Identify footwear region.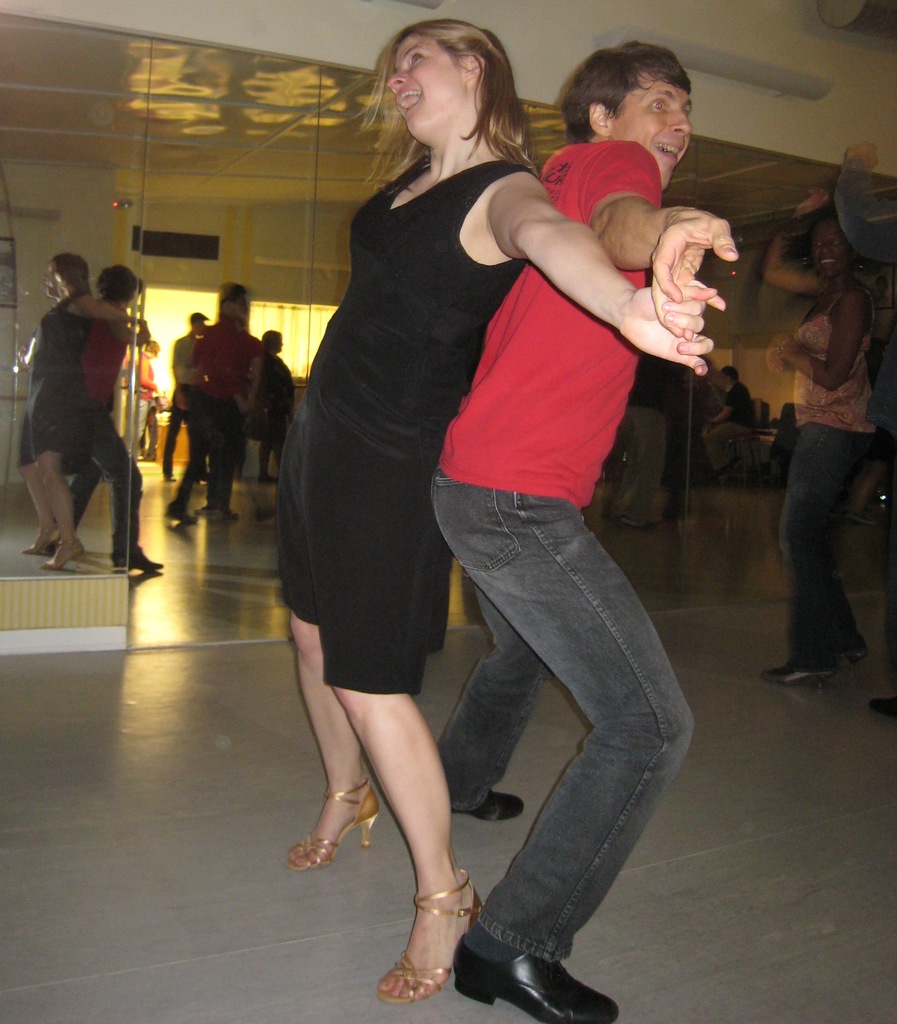
Region: left=452, top=934, right=620, bottom=1023.
